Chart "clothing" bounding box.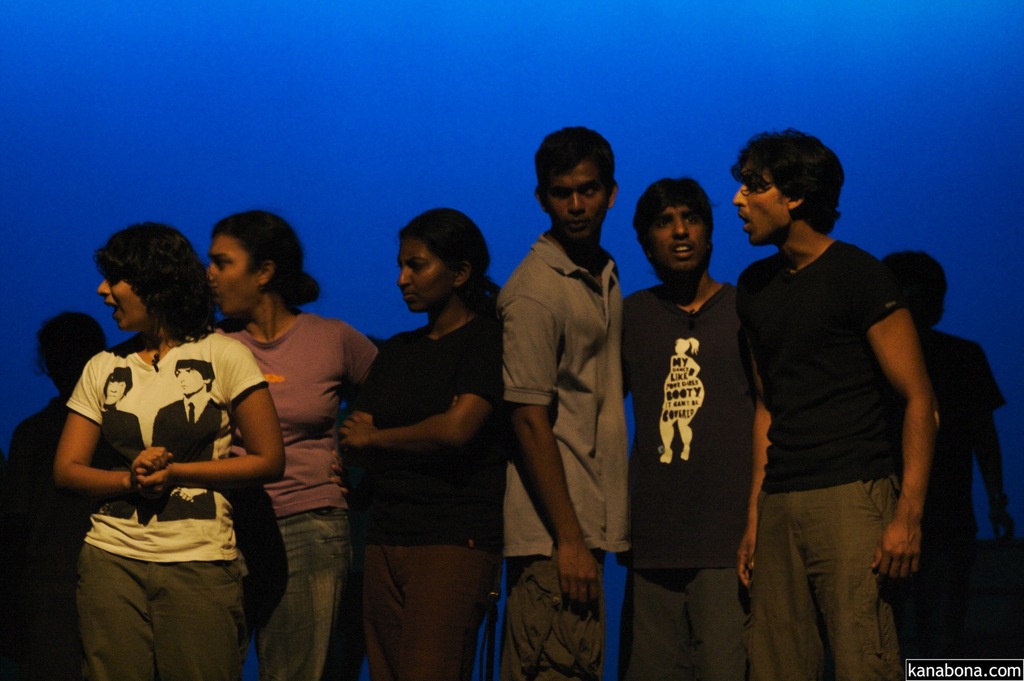
Charted: crop(619, 275, 738, 565).
